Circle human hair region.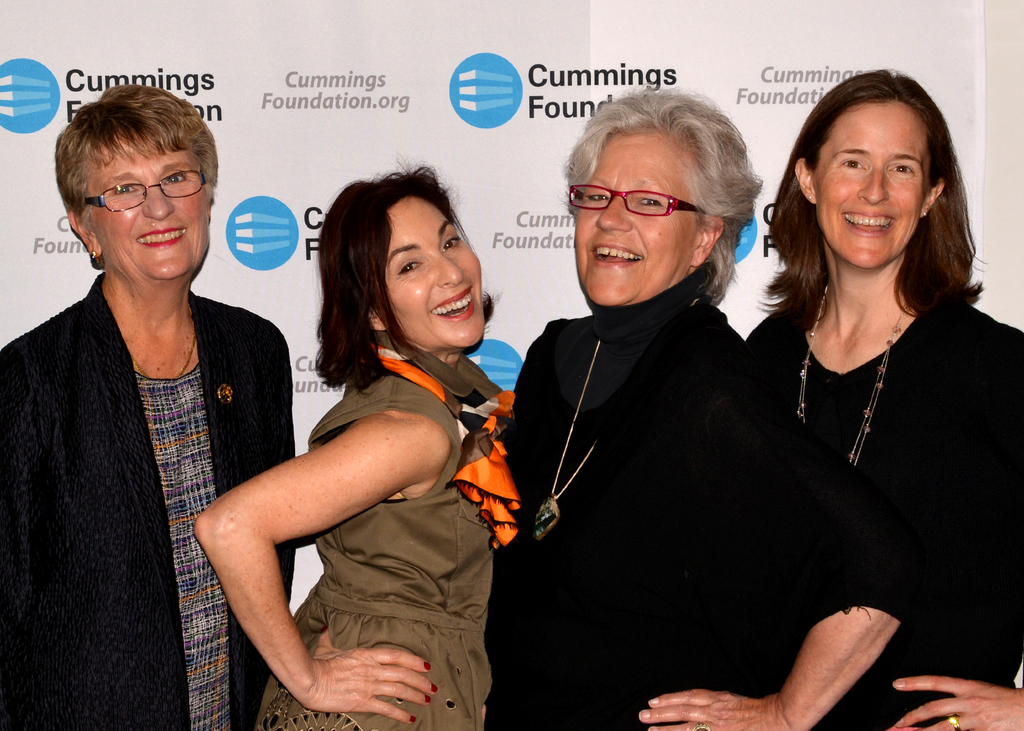
Region: <region>769, 81, 979, 362</region>.
